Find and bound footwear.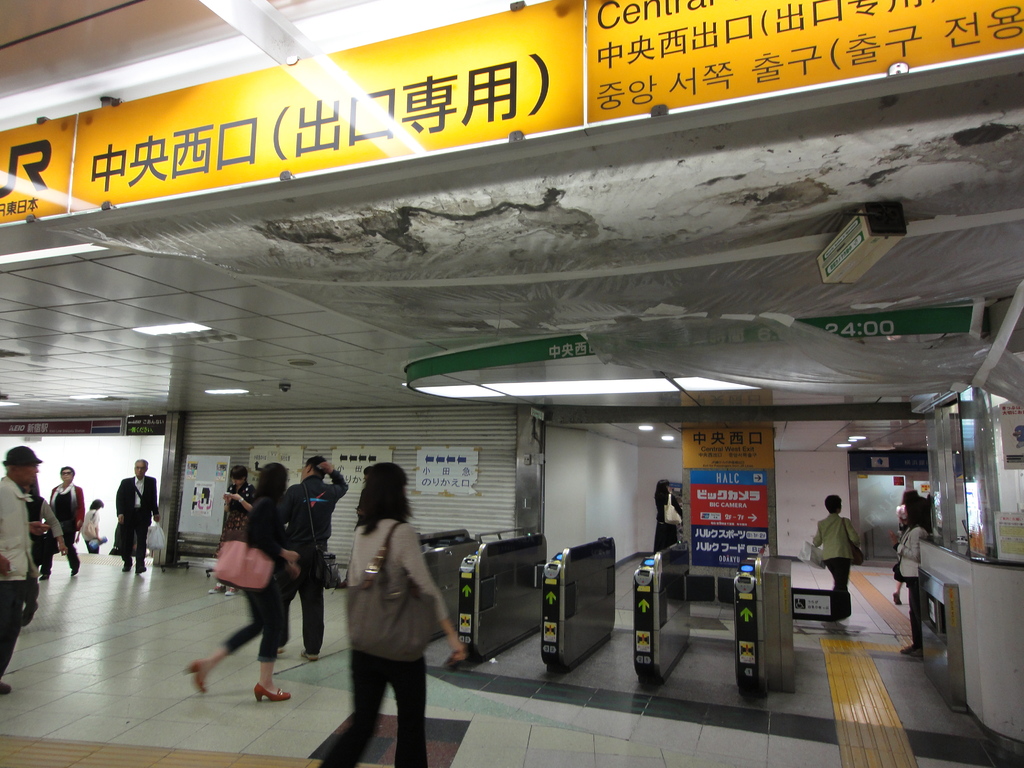
Bound: bbox=[301, 650, 318, 664].
